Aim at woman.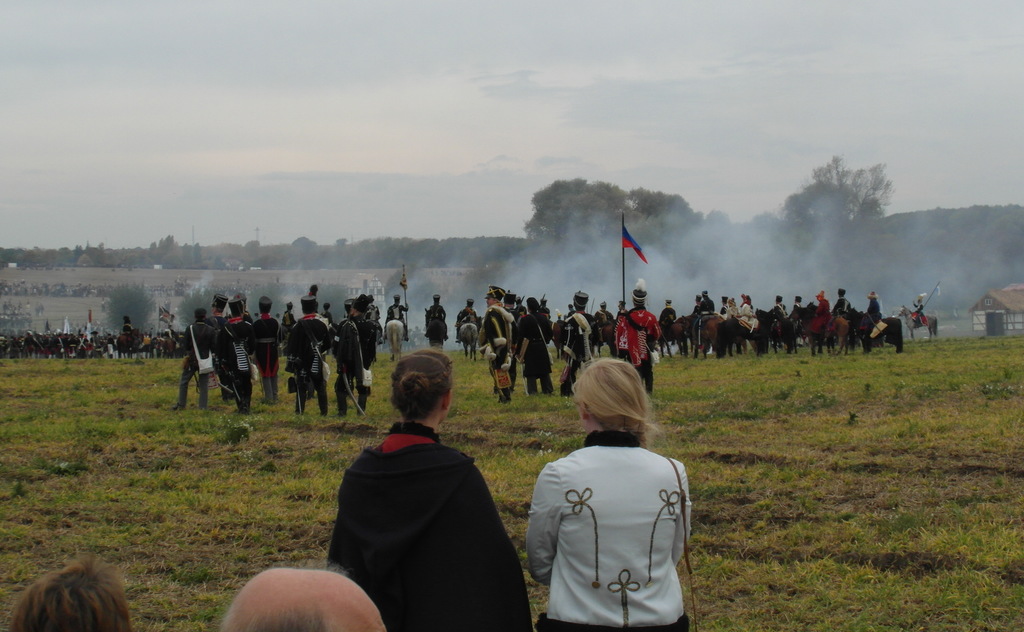
Aimed at {"left": 323, "top": 347, "right": 530, "bottom": 631}.
